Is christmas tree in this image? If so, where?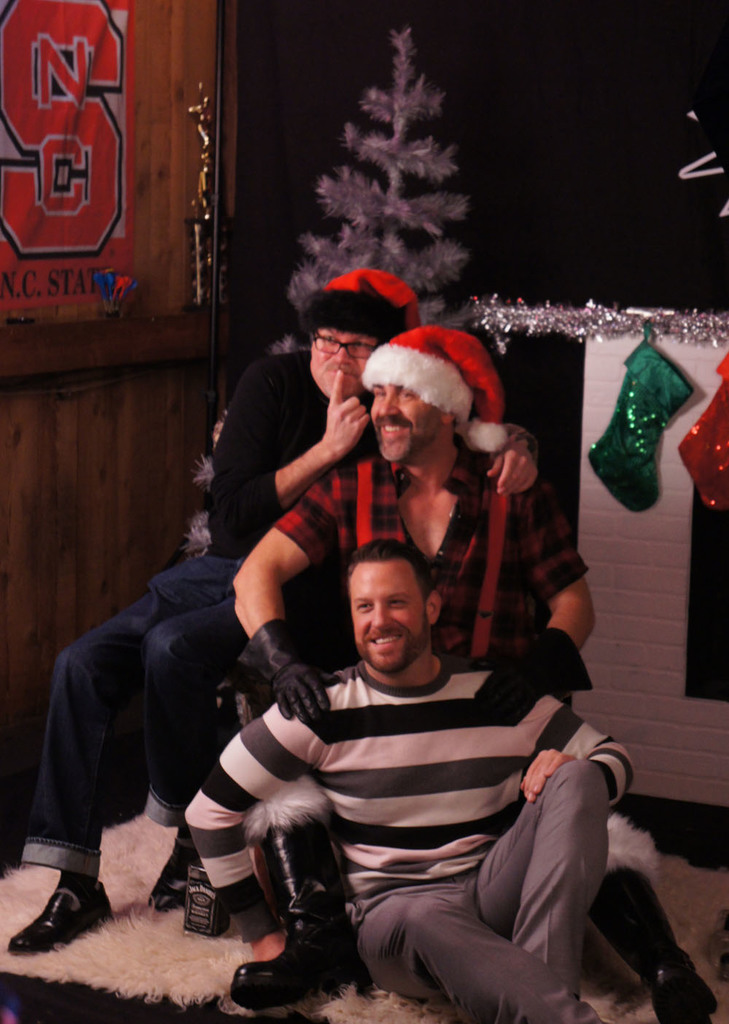
Yes, at x1=182, y1=16, x2=548, y2=580.
